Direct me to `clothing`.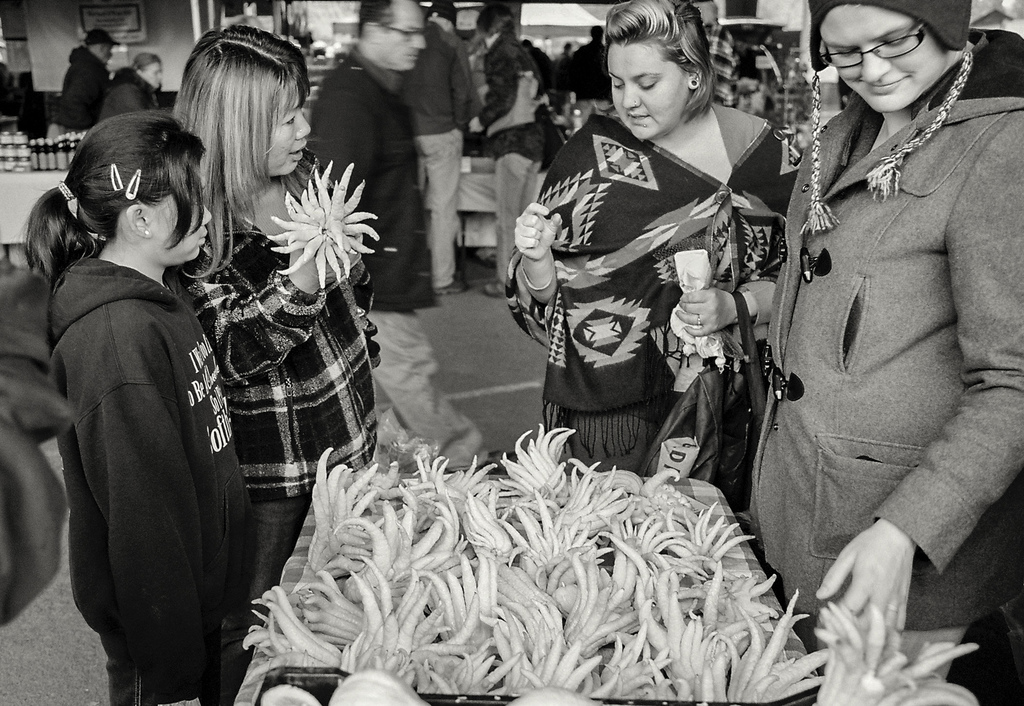
Direction: (58,43,111,131).
